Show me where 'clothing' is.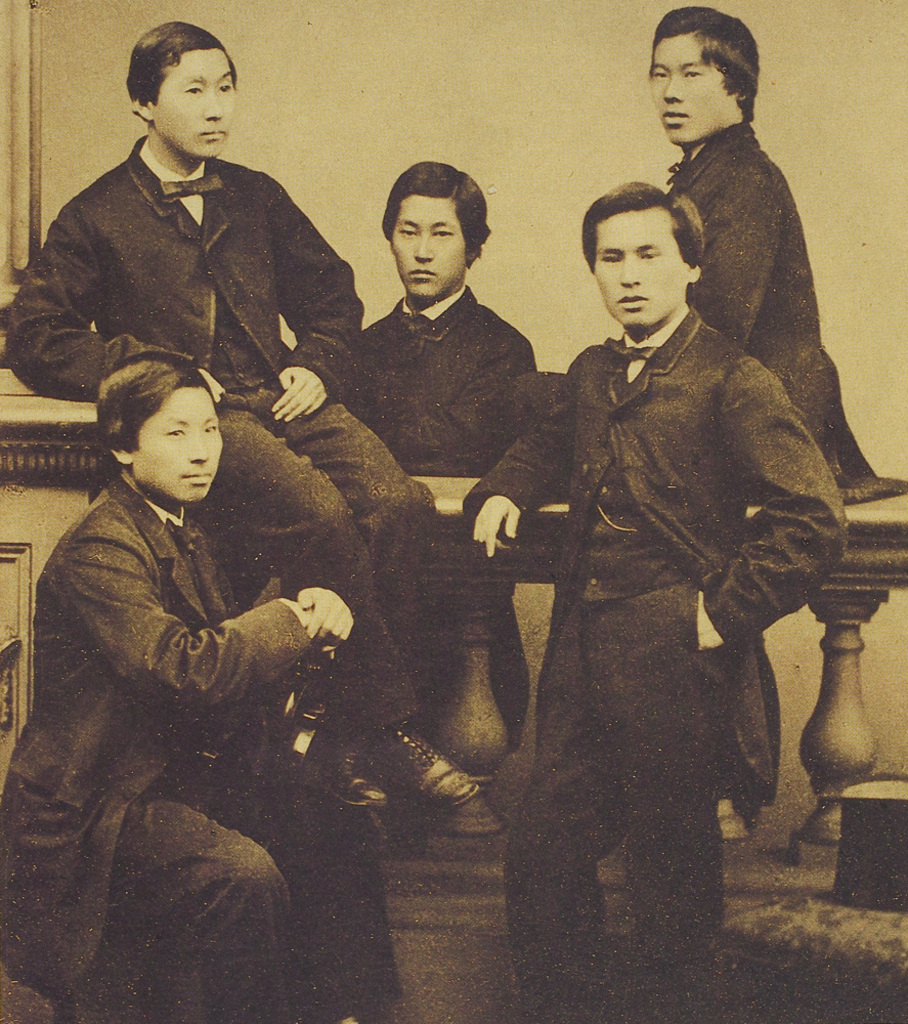
'clothing' is at detection(0, 133, 429, 728).
